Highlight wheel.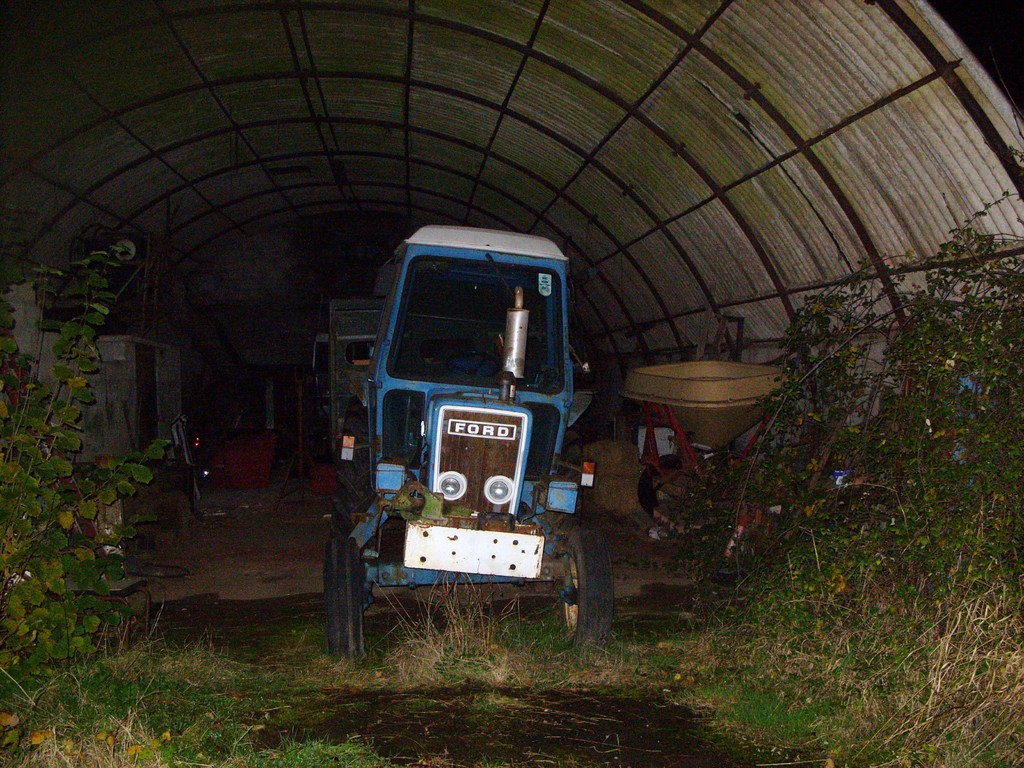
Highlighted region: 558, 524, 618, 654.
